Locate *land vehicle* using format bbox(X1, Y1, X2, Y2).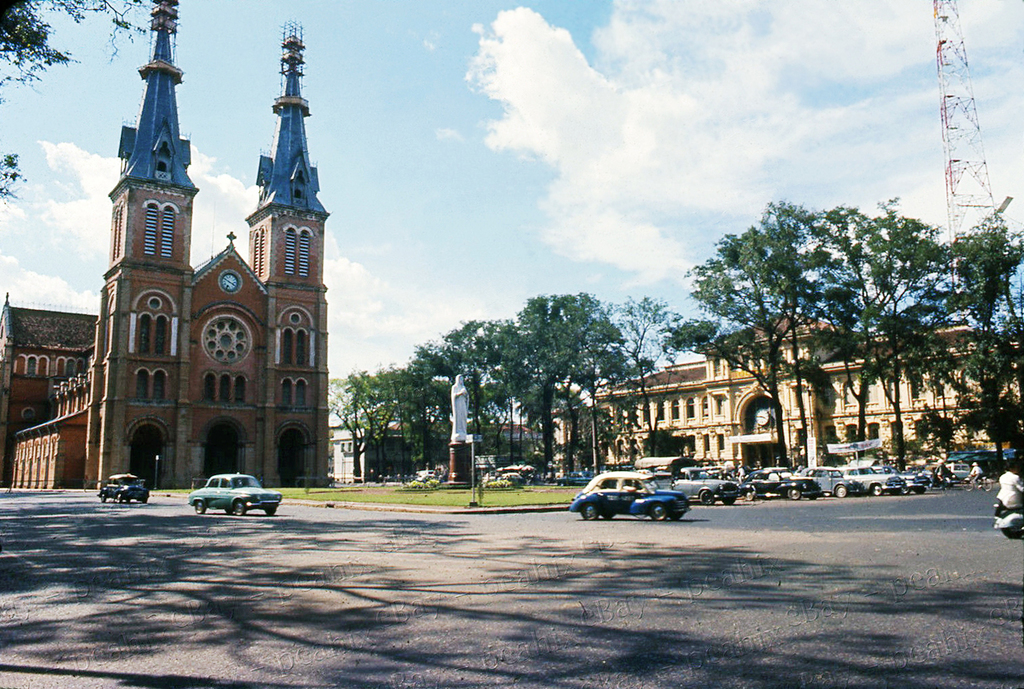
bbox(744, 464, 821, 507).
